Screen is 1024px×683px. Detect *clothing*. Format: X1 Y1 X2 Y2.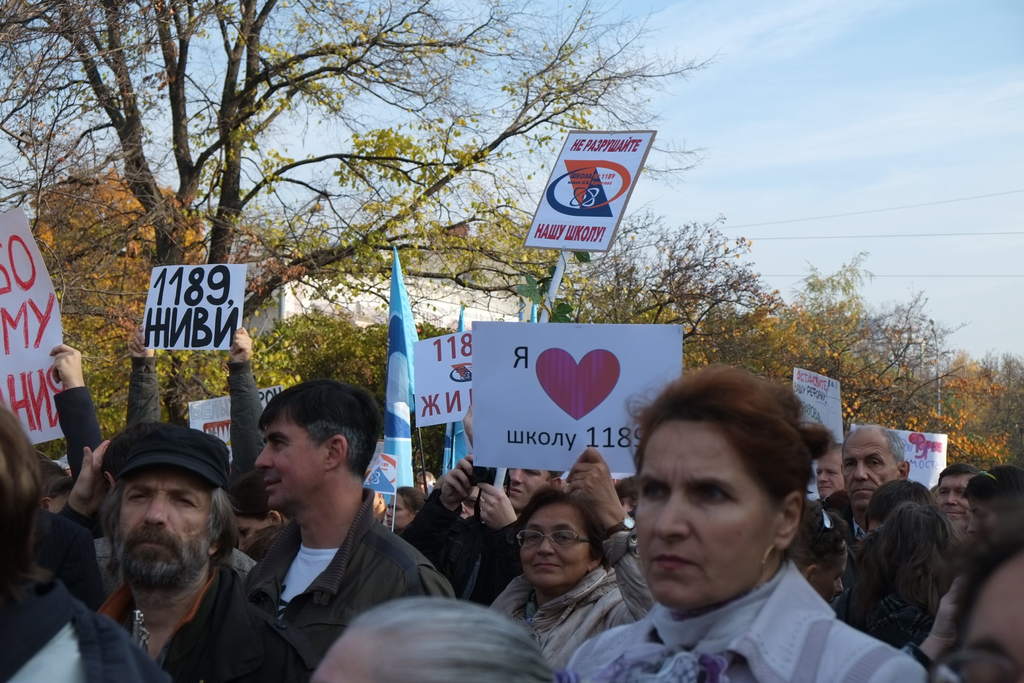
562 557 927 682.
